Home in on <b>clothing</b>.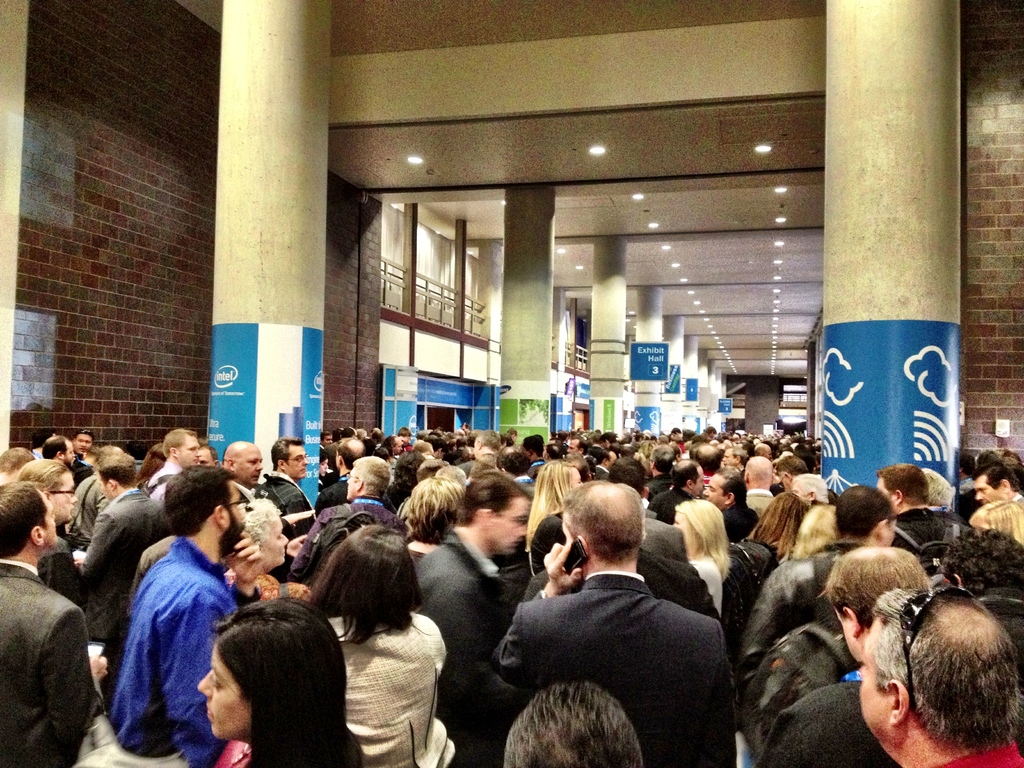
Homed in at x1=637, y1=518, x2=689, y2=568.
